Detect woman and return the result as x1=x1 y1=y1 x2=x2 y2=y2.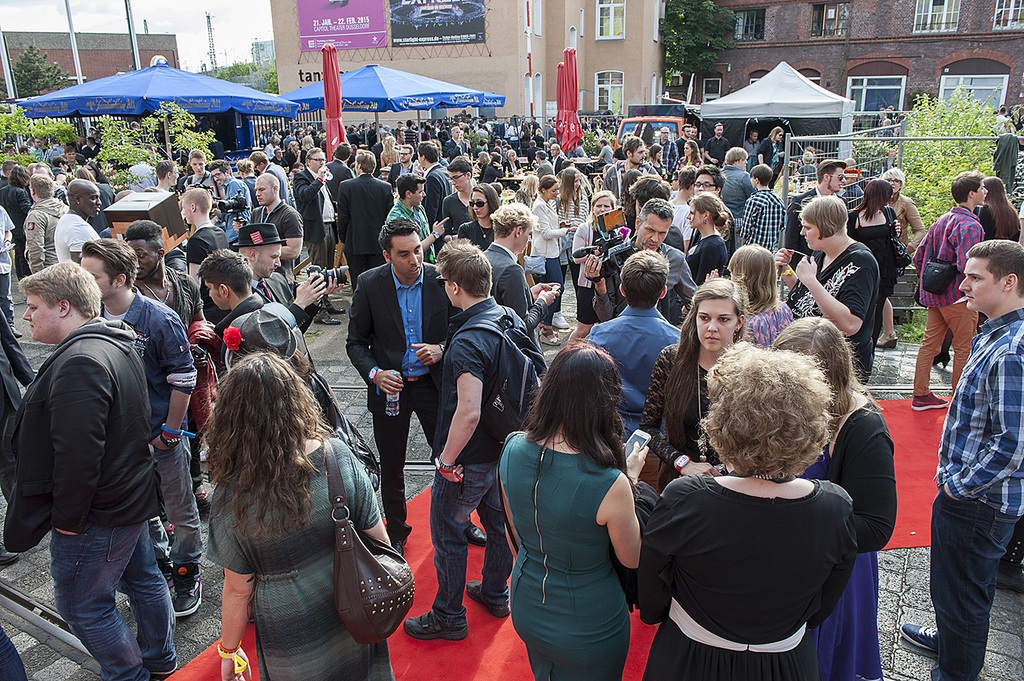
x1=777 y1=192 x2=886 y2=392.
